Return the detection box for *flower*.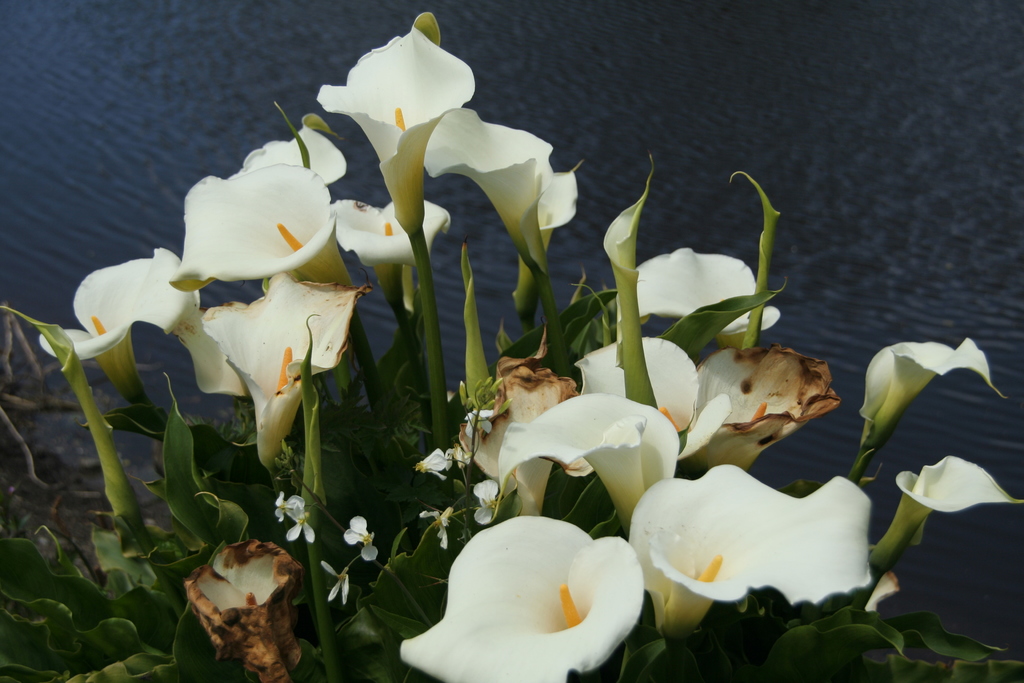
184, 541, 301, 682.
